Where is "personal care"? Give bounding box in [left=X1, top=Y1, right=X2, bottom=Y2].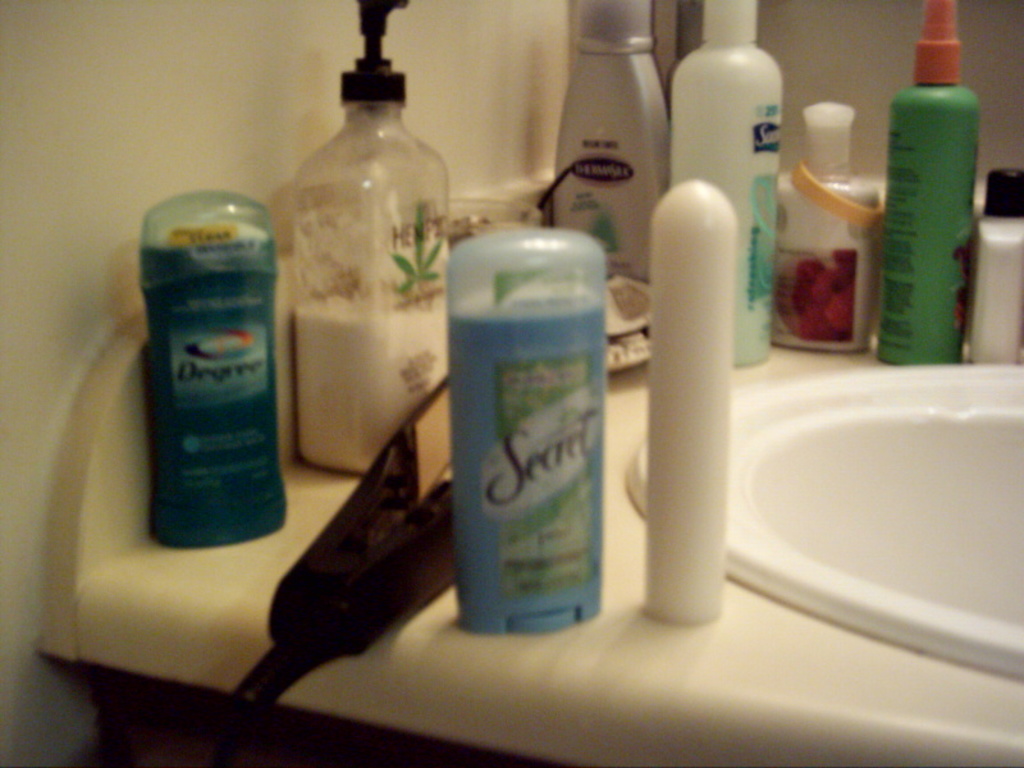
[left=143, top=189, right=279, bottom=548].
